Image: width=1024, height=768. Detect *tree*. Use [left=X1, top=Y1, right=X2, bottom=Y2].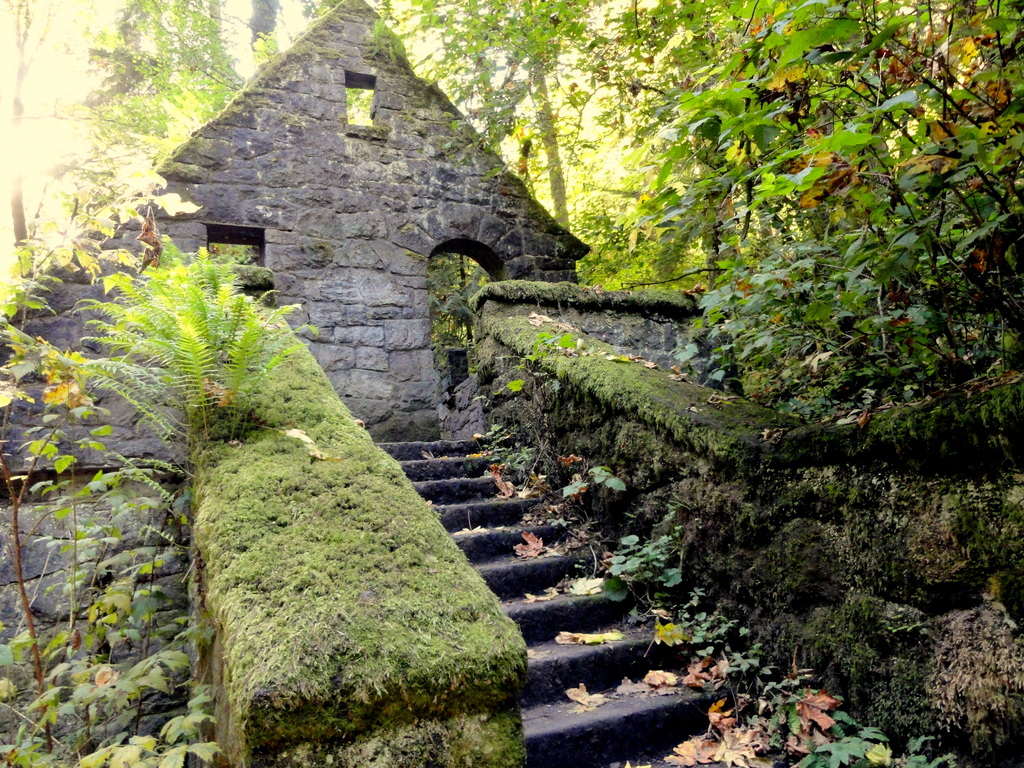
[left=0, top=1, right=68, bottom=288].
